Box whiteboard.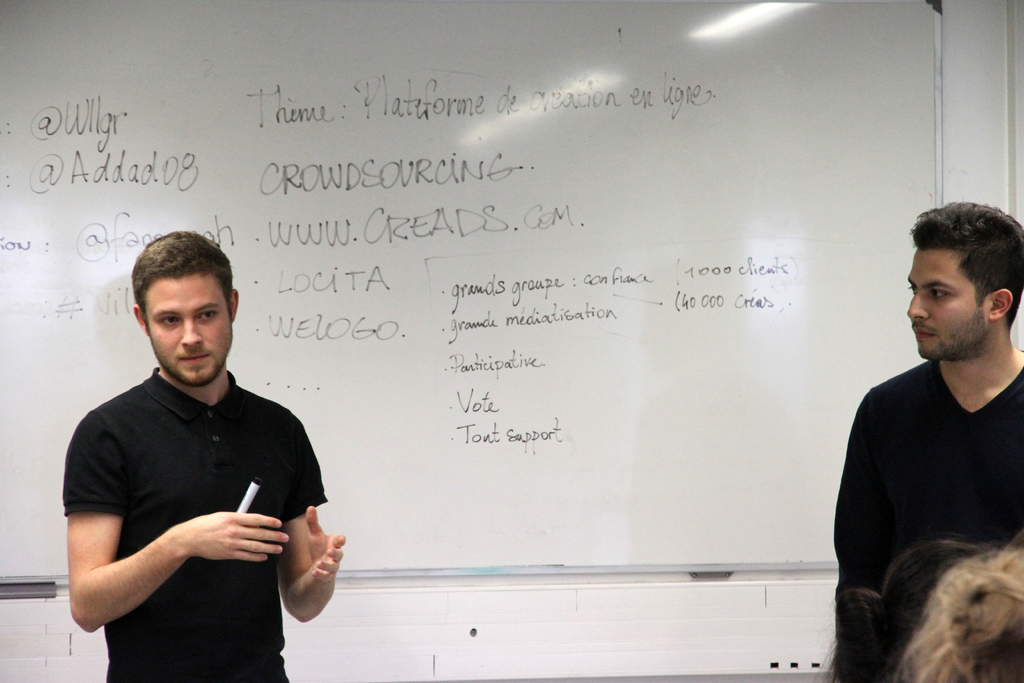
[x1=3, y1=0, x2=952, y2=582].
